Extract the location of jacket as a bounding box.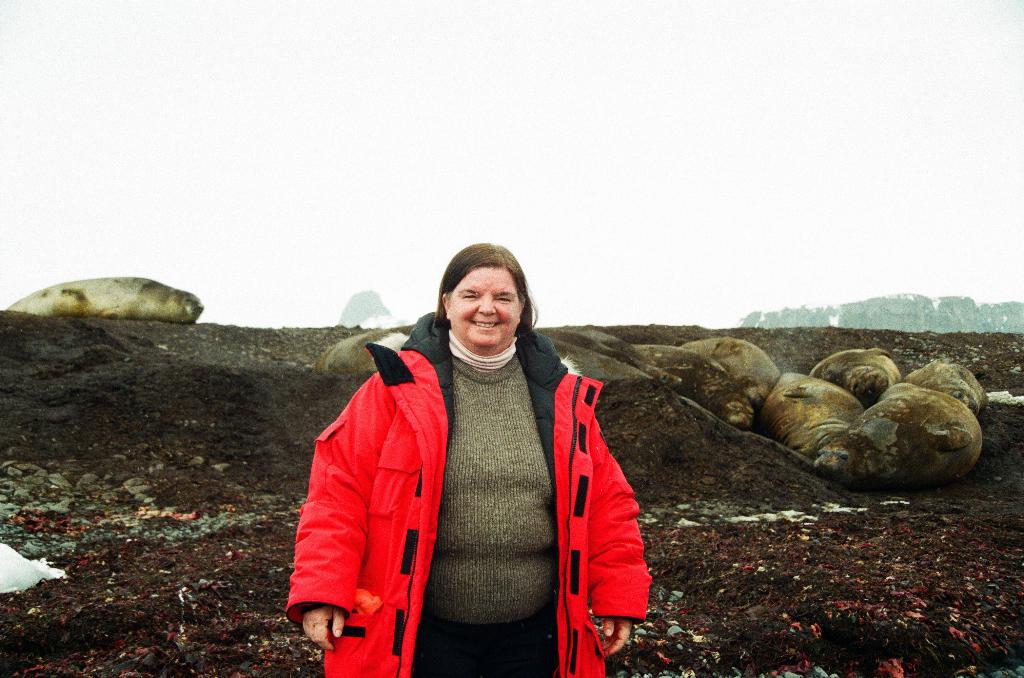
locate(311, 264, 595, 677).
